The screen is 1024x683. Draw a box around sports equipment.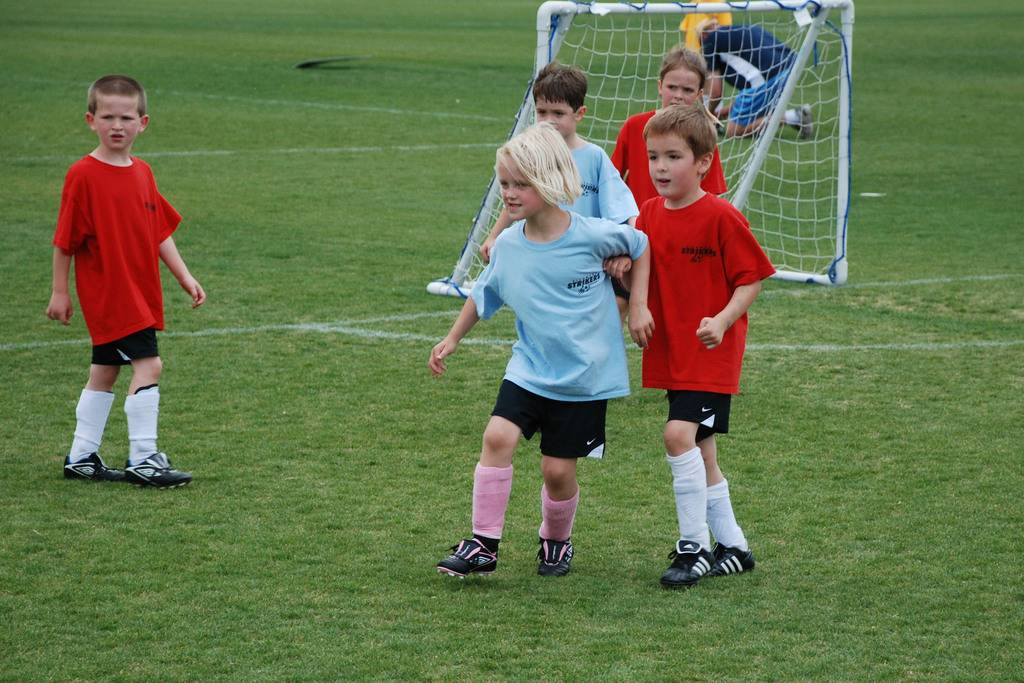
bbox=[428, 529, 499, 574].
